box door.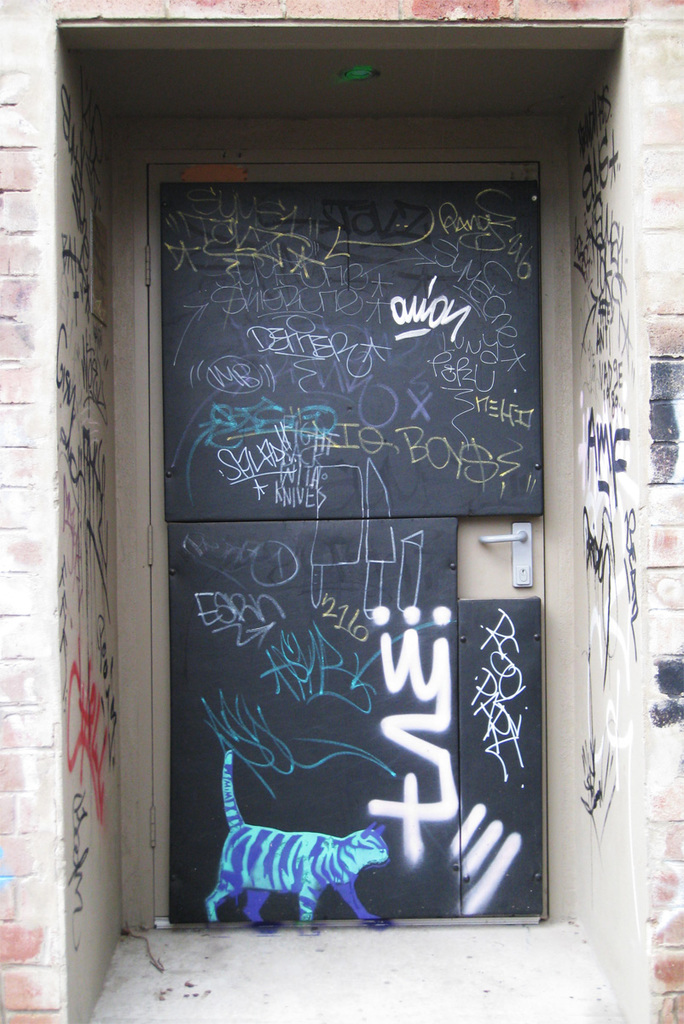
158:175:540:932.
